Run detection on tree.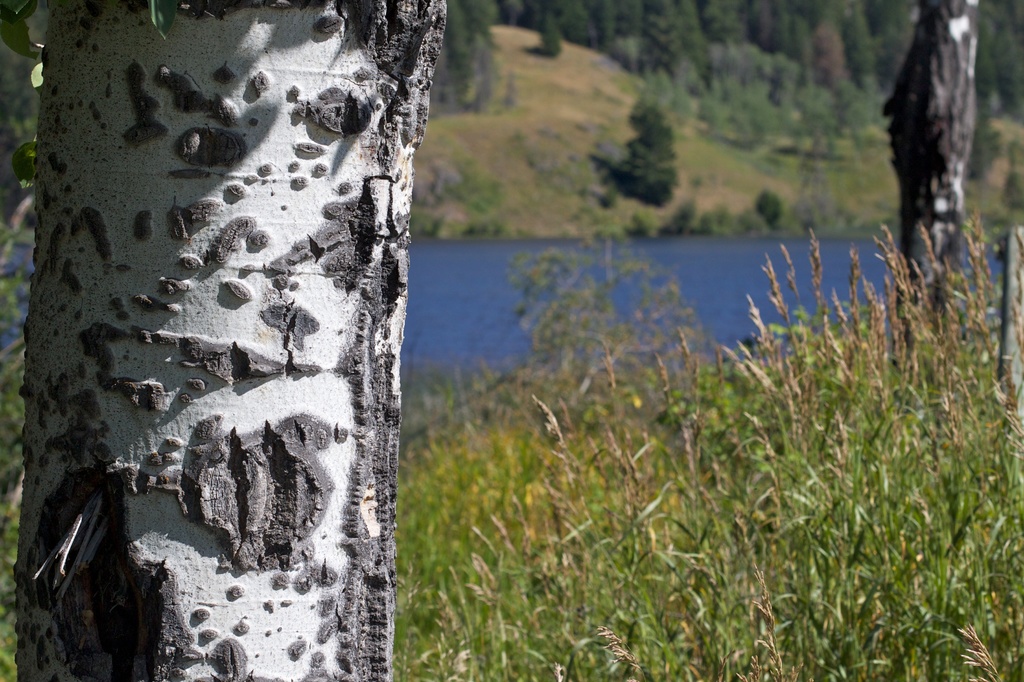
Result: (left=868, top=0, right=1002, bottom=303).
